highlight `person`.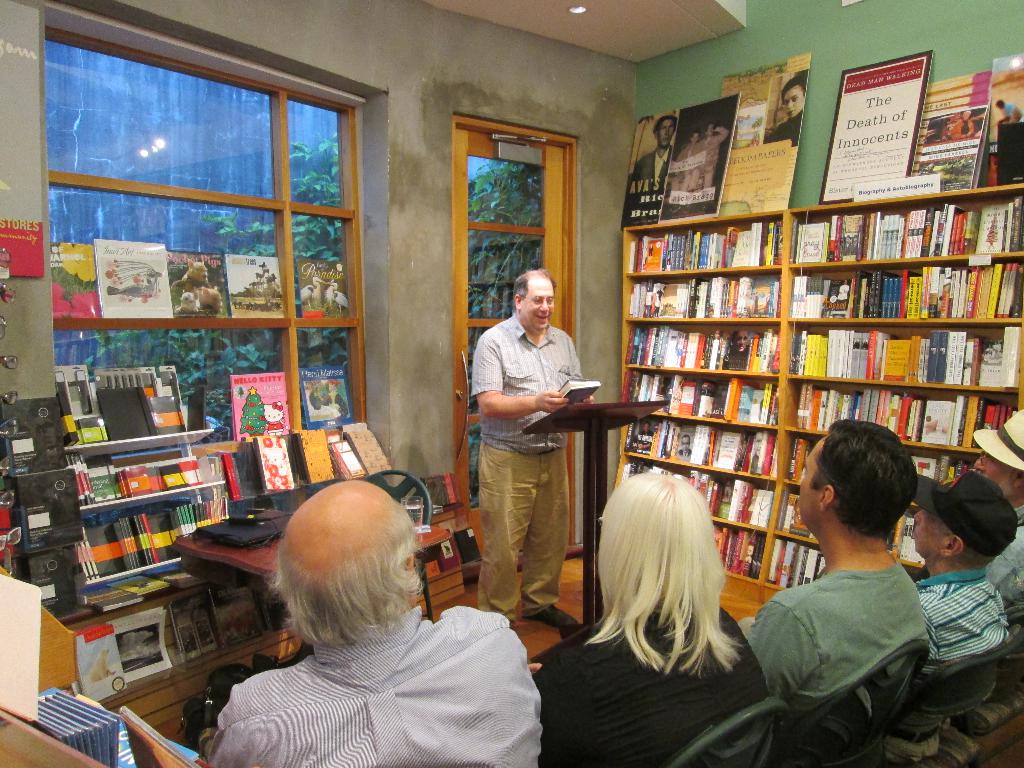
Highlighted region: <box>947,107,975,140</box>.
